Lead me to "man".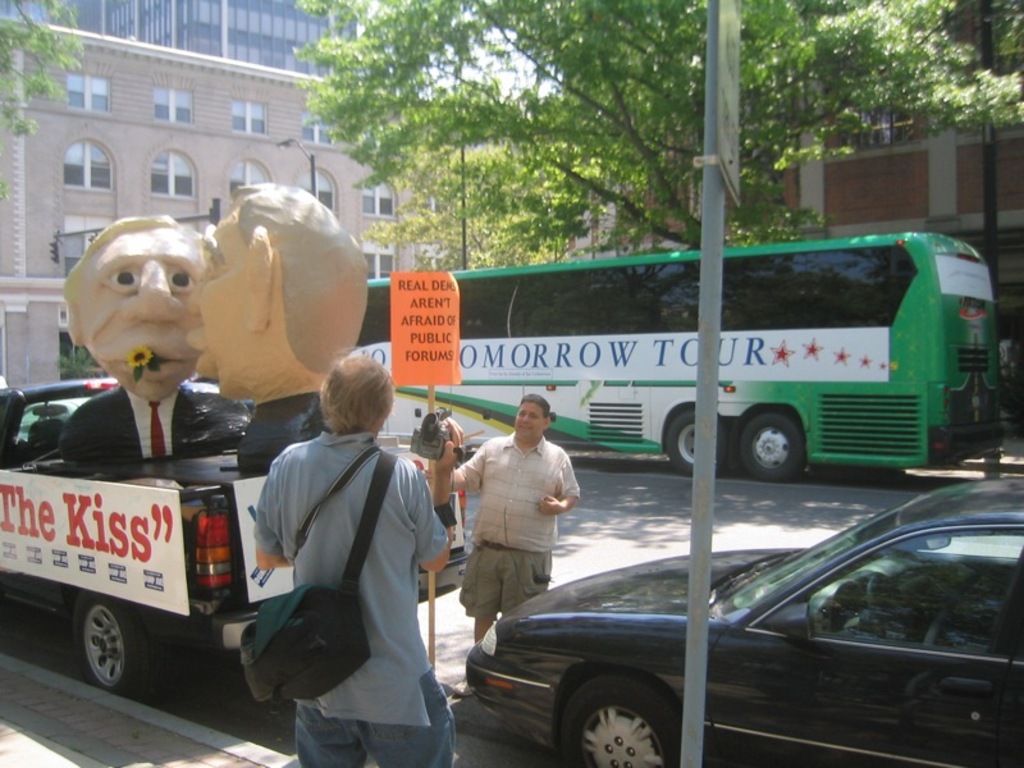
Lead to <bbox>436, 396, 580, 649</bbox>.
